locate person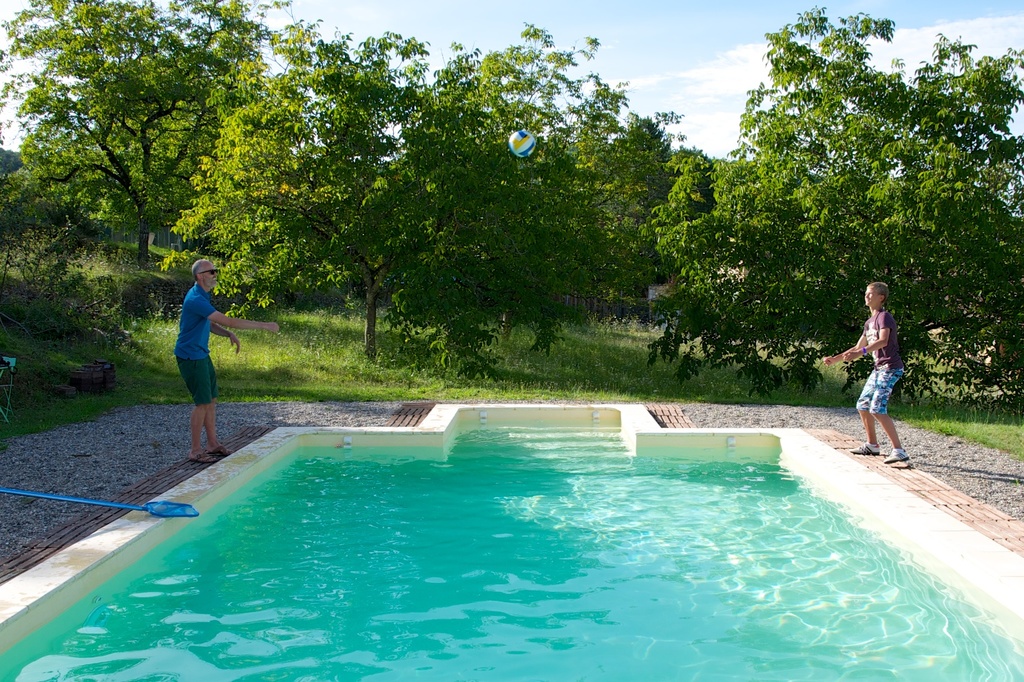
[x1=824, y1=281, x2=905, y2=469]
